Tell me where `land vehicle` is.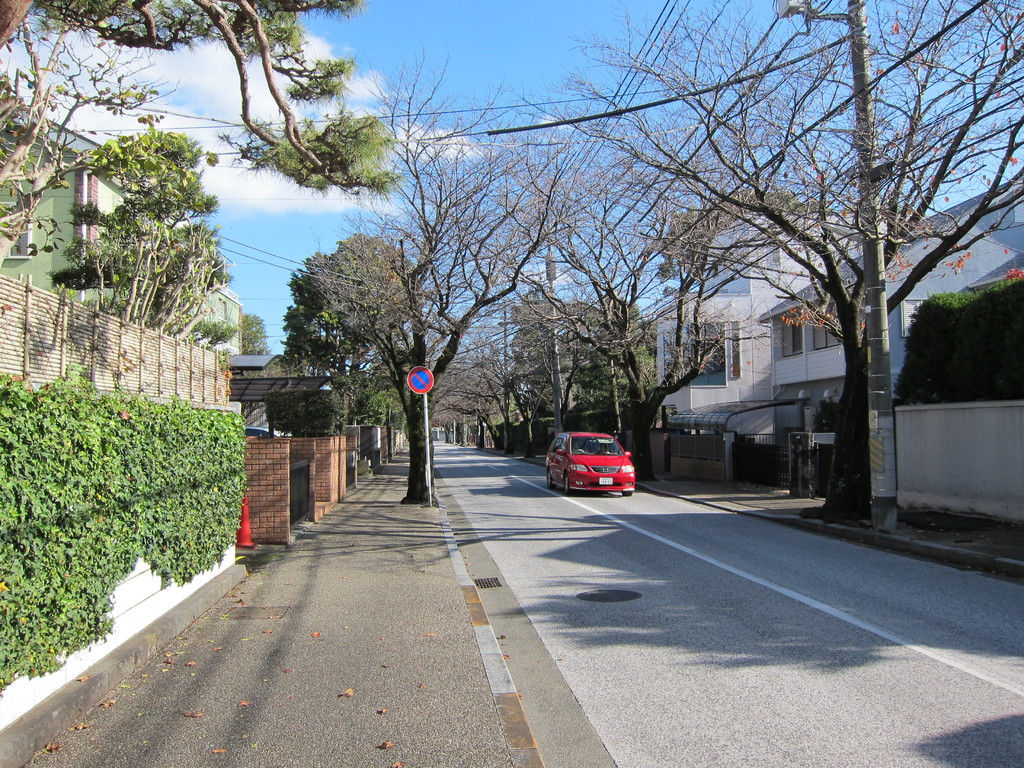
`land vehicle` is at box(558, 431, 648, 505).
